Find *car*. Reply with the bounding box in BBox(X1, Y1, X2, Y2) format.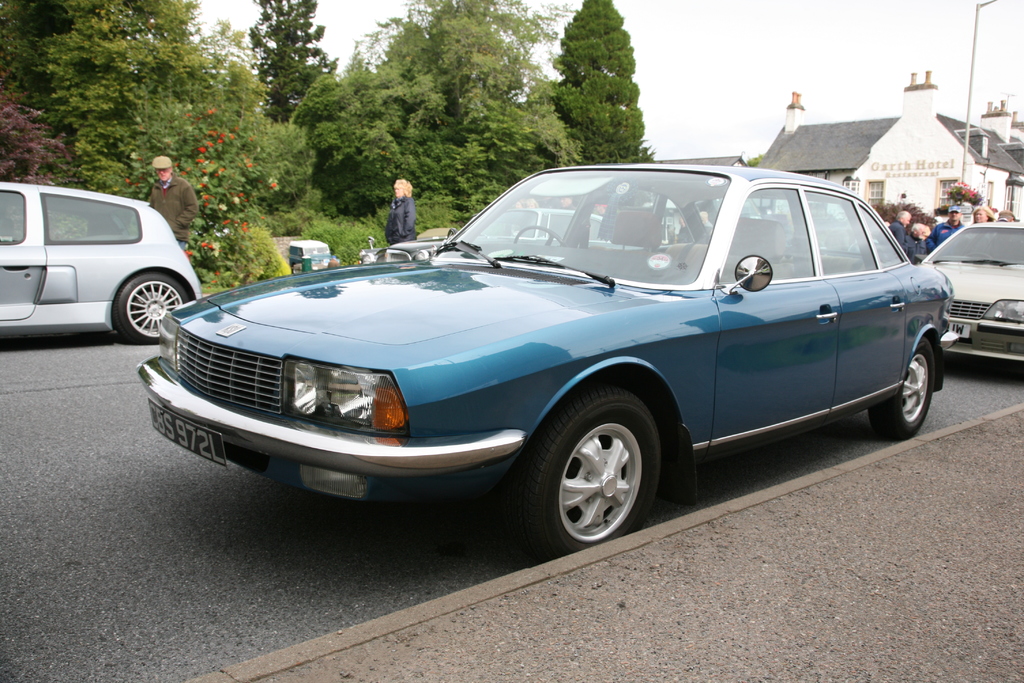
BBox(134, 161, 962, 557).
